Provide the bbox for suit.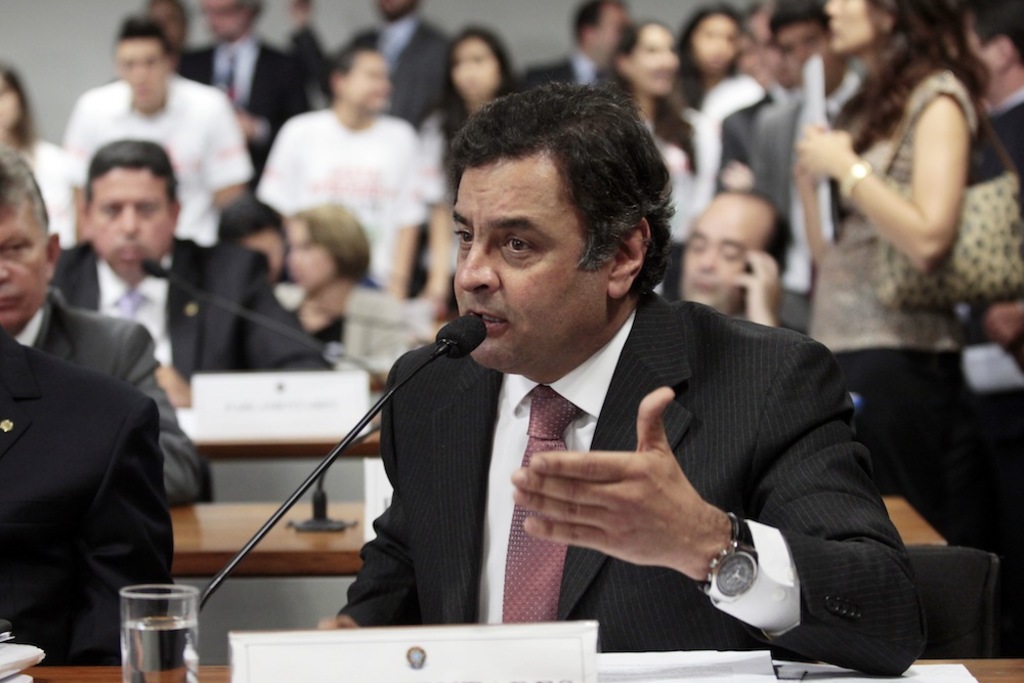
crop(953, 85, 1023, 648).
